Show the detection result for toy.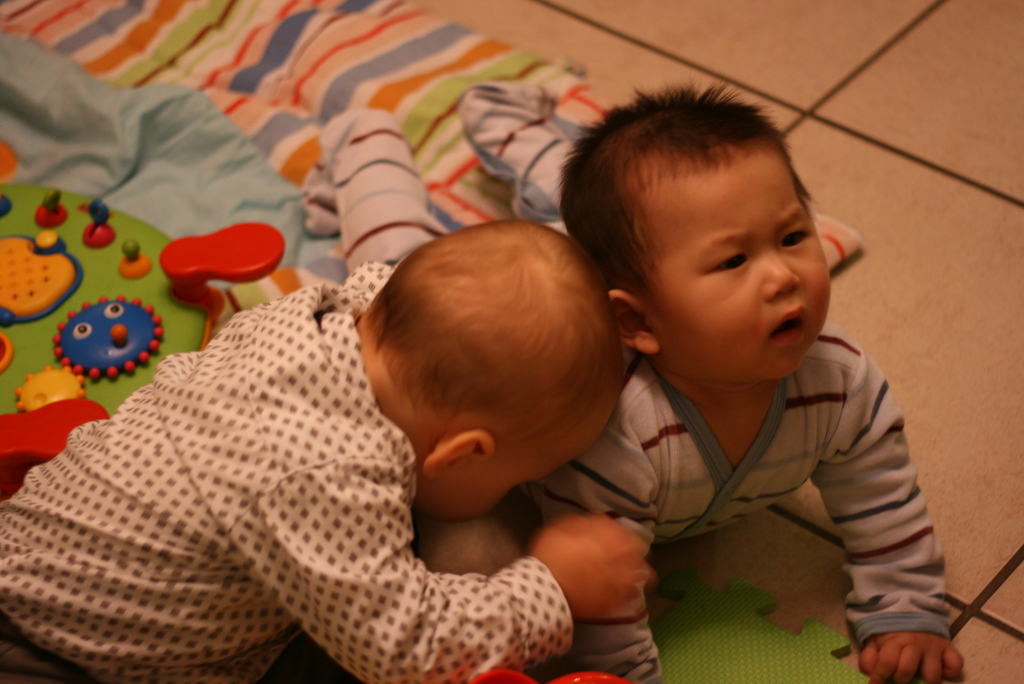
bbox=[34, 295, 174, 405].
